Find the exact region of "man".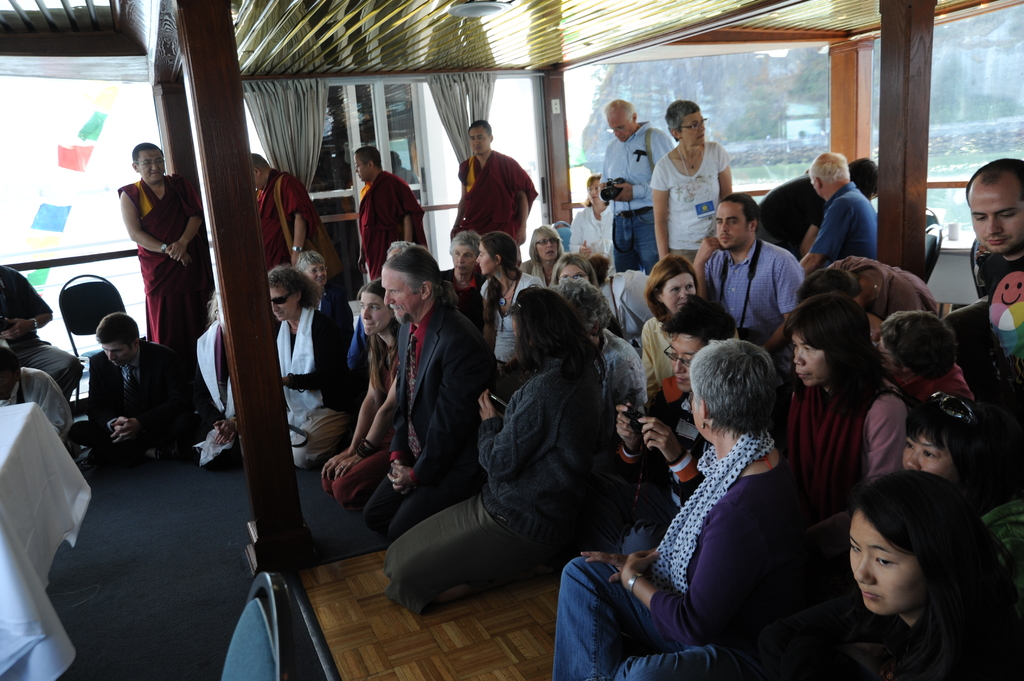
Exact region: Rect(347, 243, 496, 543).
